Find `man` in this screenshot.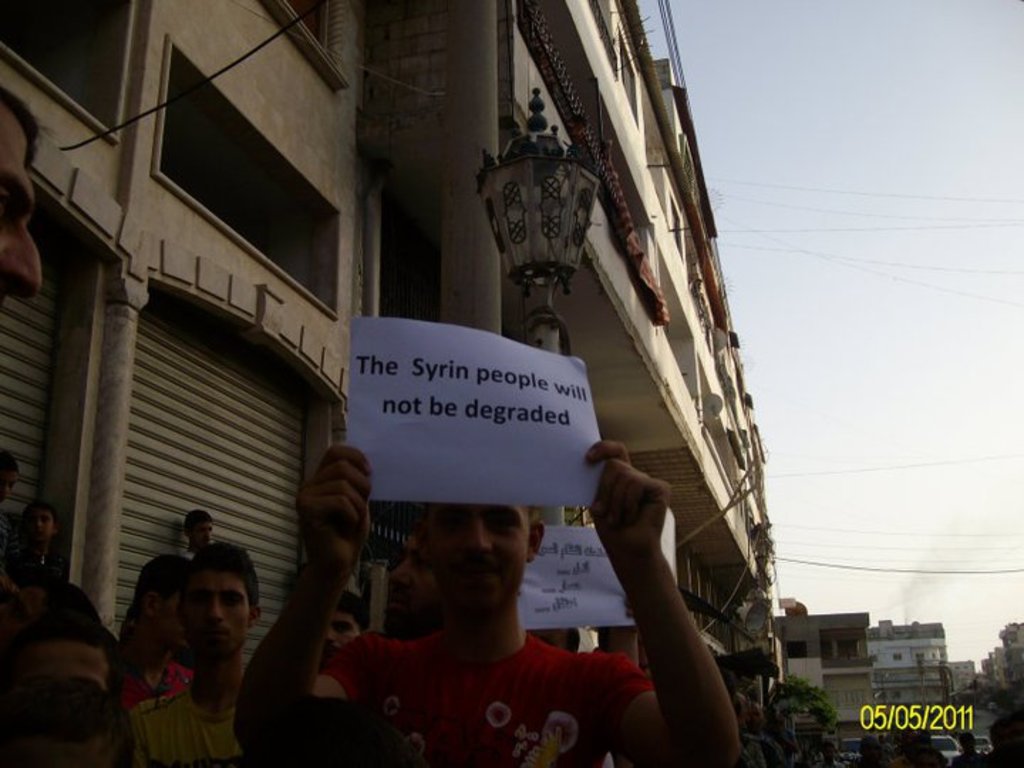
The bounding box for `man` is pyautogui.locateOnScreen(380, 535, 449, 640).
